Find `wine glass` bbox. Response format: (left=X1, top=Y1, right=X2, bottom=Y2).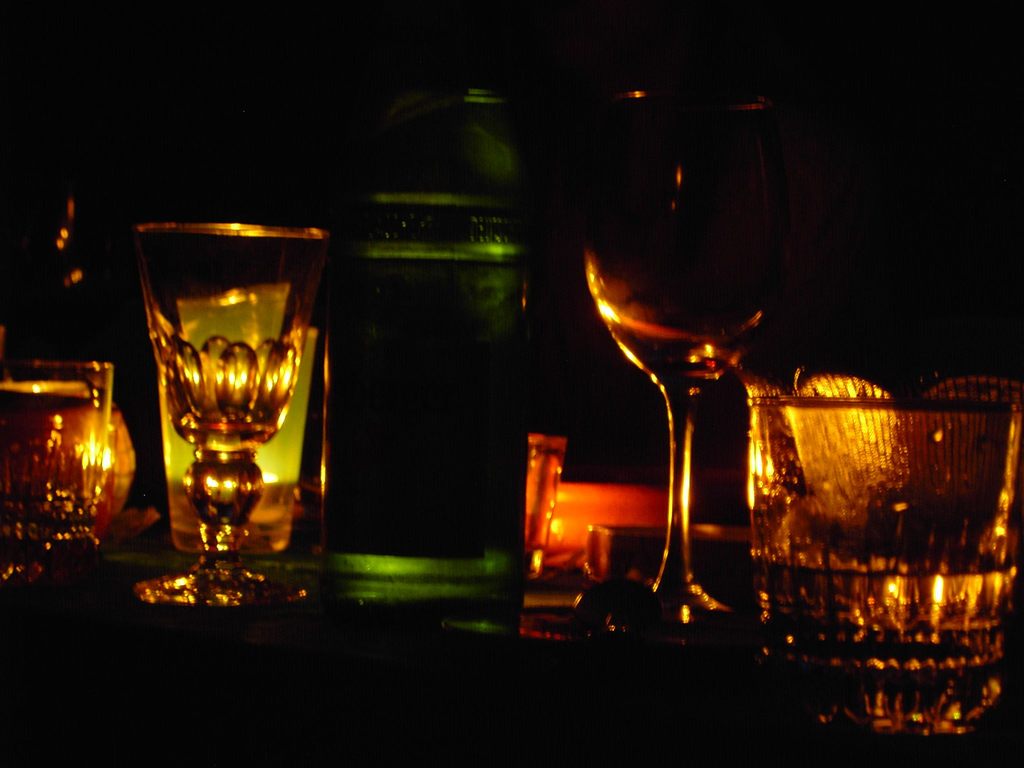
(left=582, top=97, right=762, bottom=641).
